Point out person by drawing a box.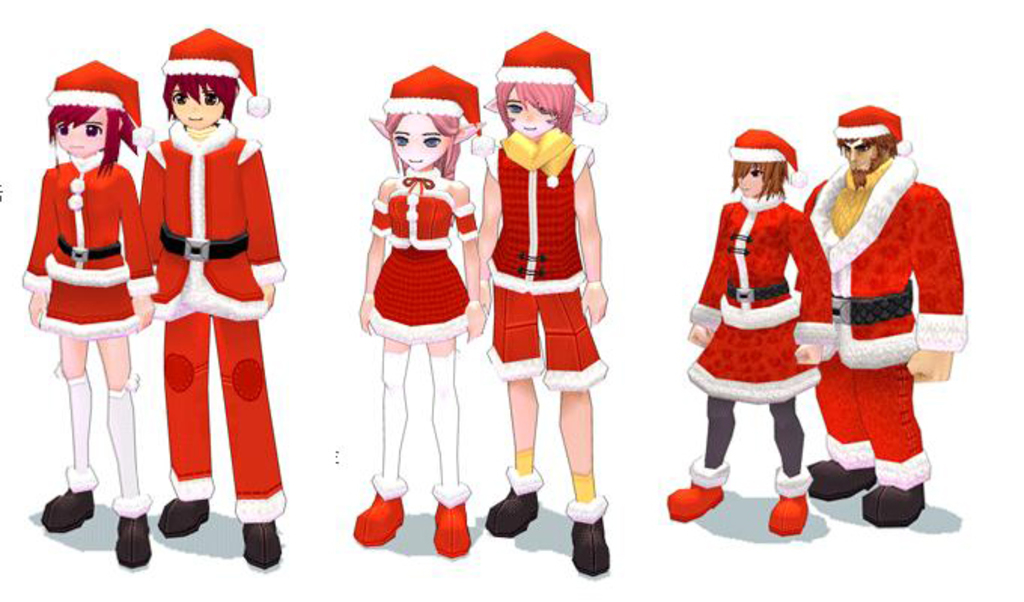
BBox(462, 23, 607, 587).
